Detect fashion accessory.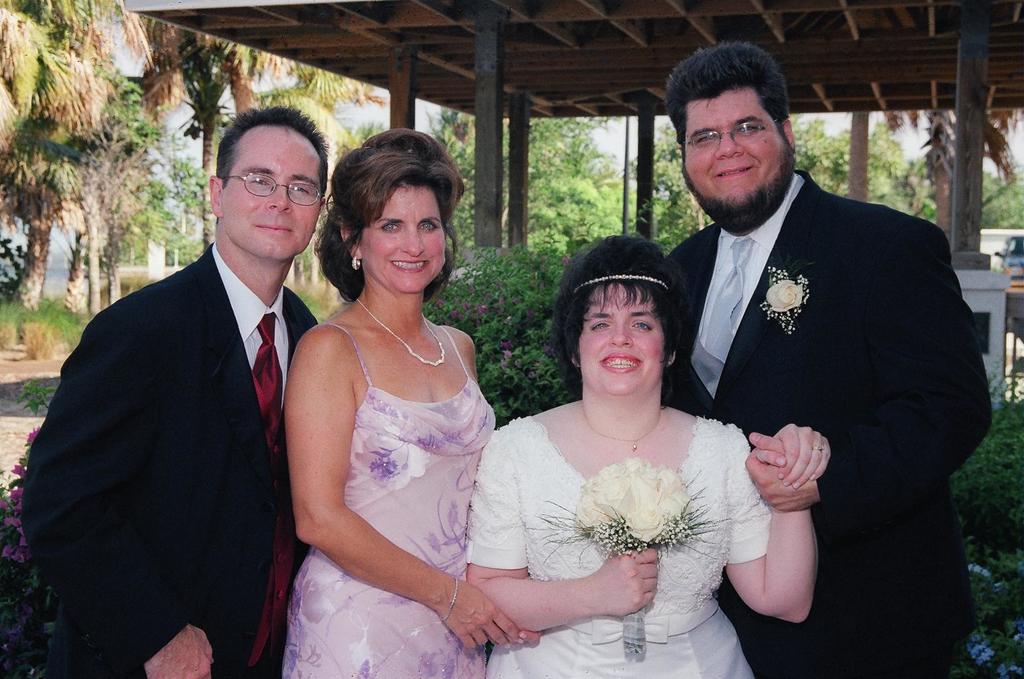
Detected at 249, 312, 280, 450.
